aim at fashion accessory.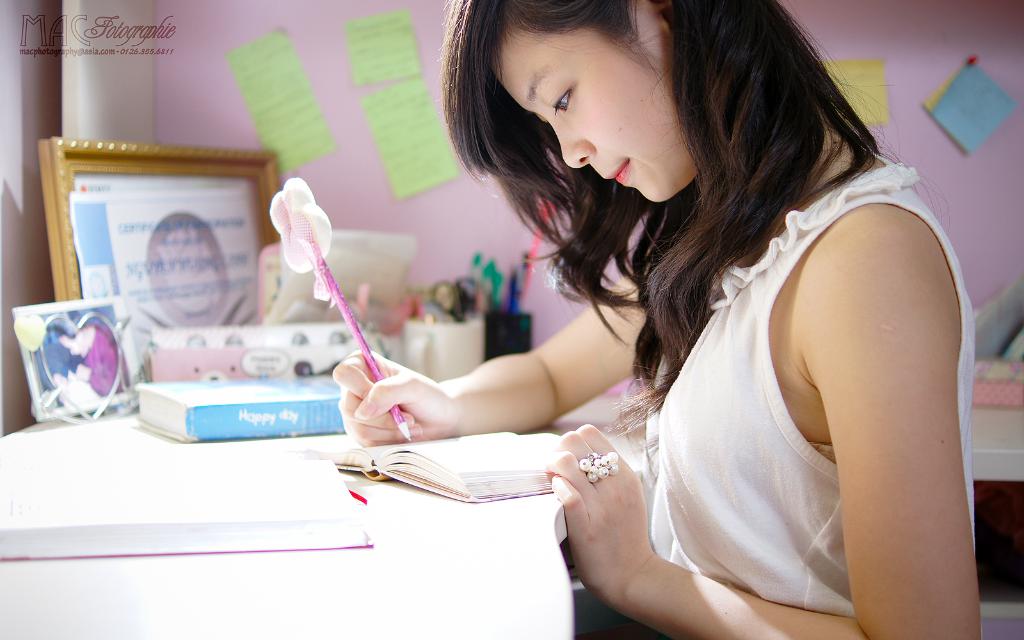
Aimed at [579, 447, 621, 486].
